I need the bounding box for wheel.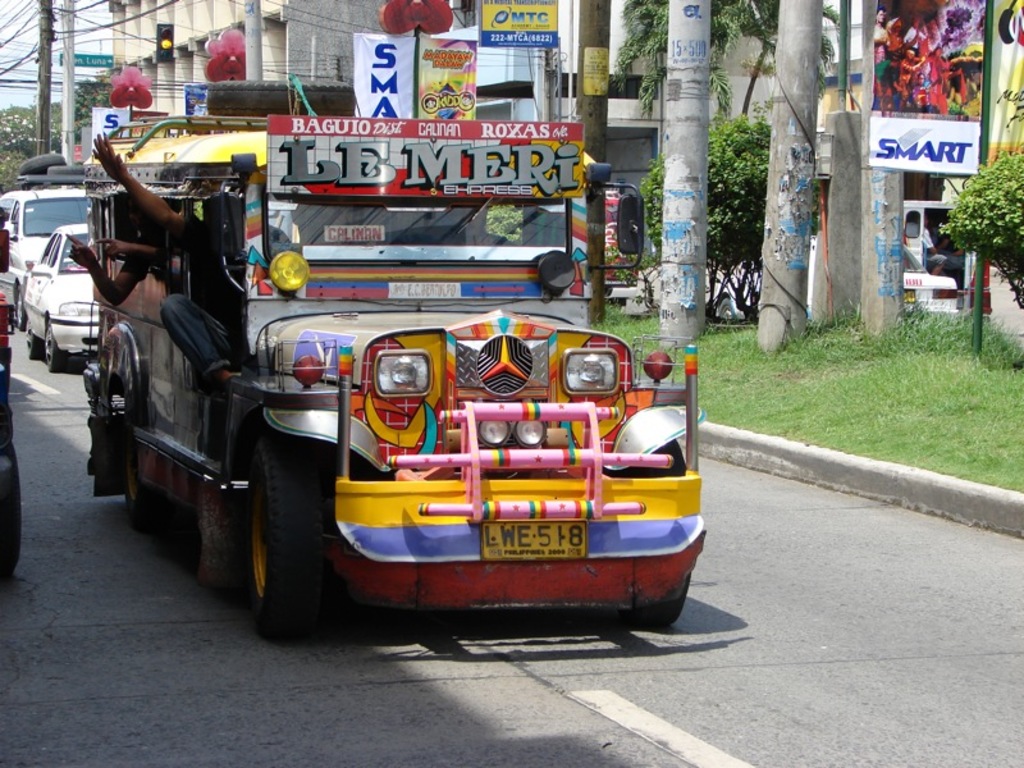
Here it is: bbox=[24, 323, 45, 357].
